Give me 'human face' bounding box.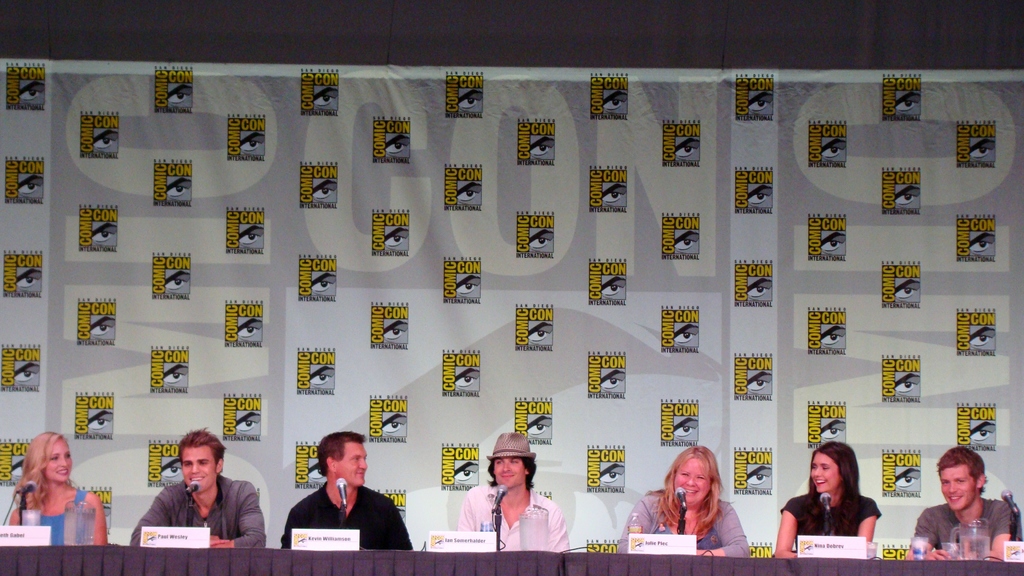
select_region(672, 456, 710, 504).
